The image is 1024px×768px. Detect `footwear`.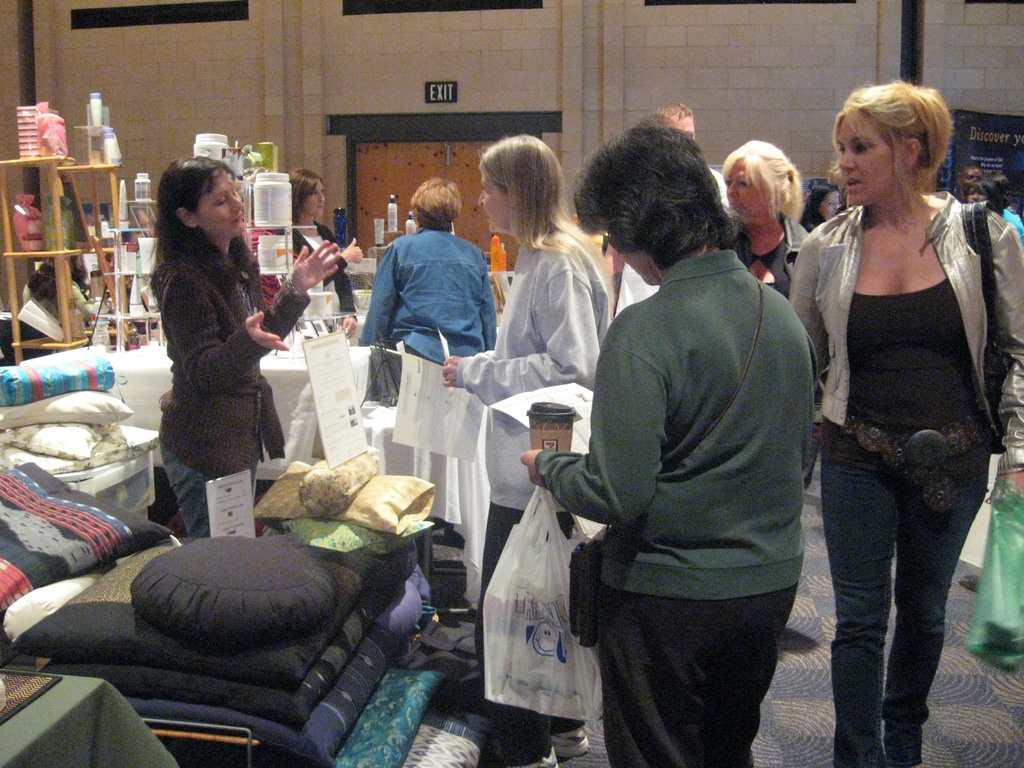
Detection: detection(513, 746, 557, 767).
